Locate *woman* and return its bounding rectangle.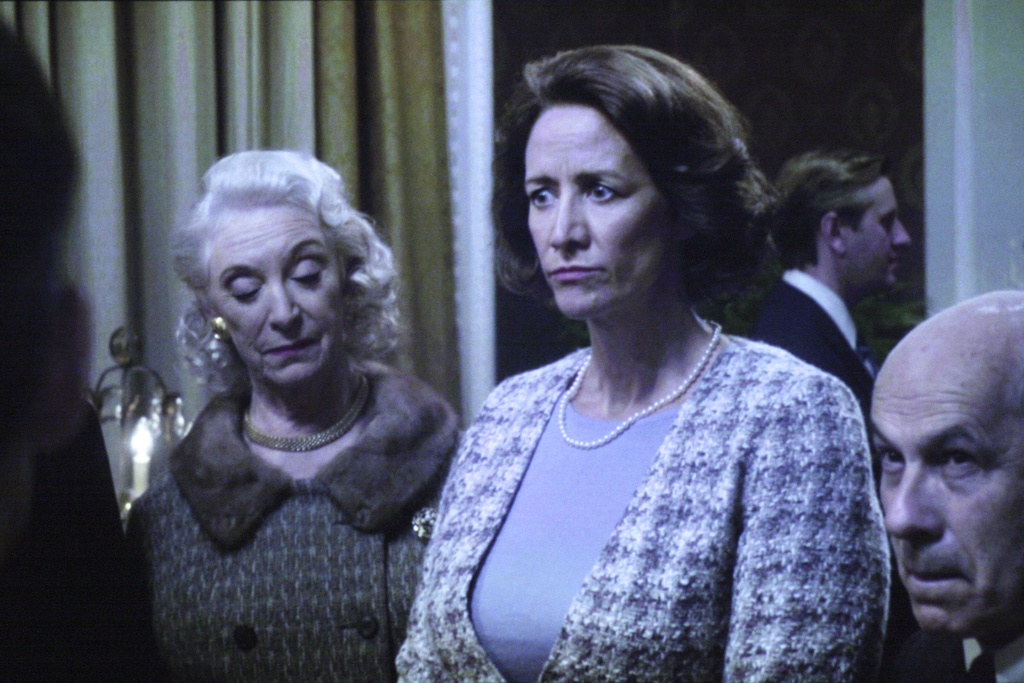
{"left": 417, "top": 44, "right": 893, "bottom": 682}.
